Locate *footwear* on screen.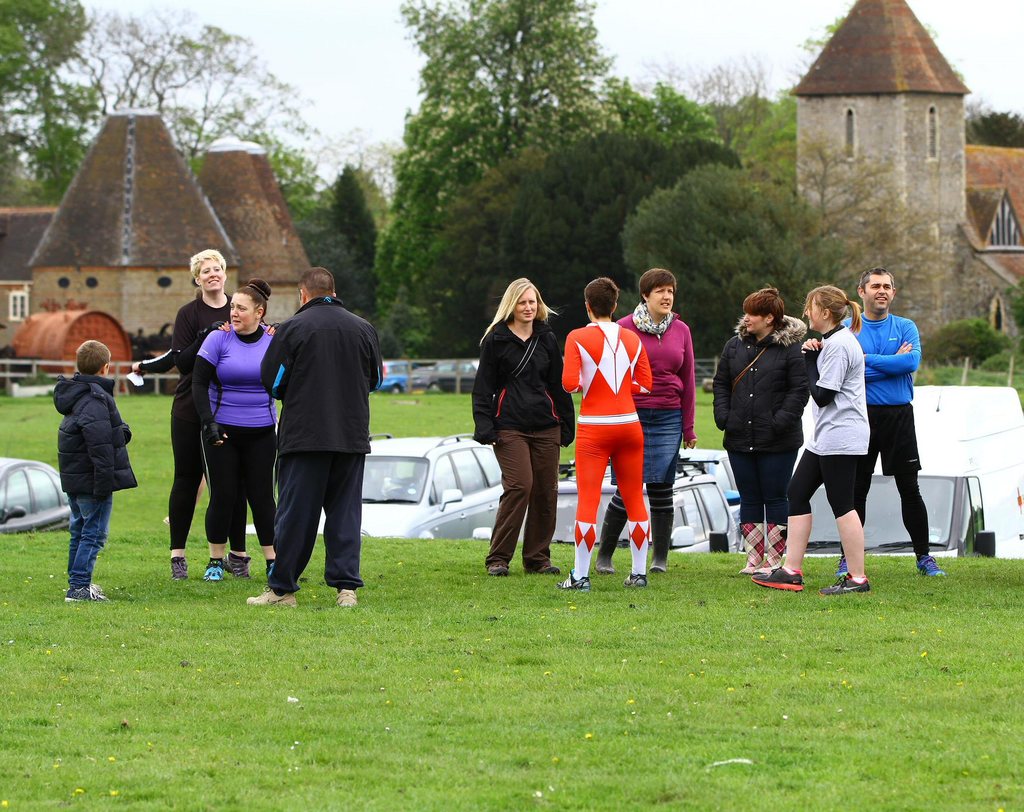
On screen at bbox(225, 554, 252, 577).
